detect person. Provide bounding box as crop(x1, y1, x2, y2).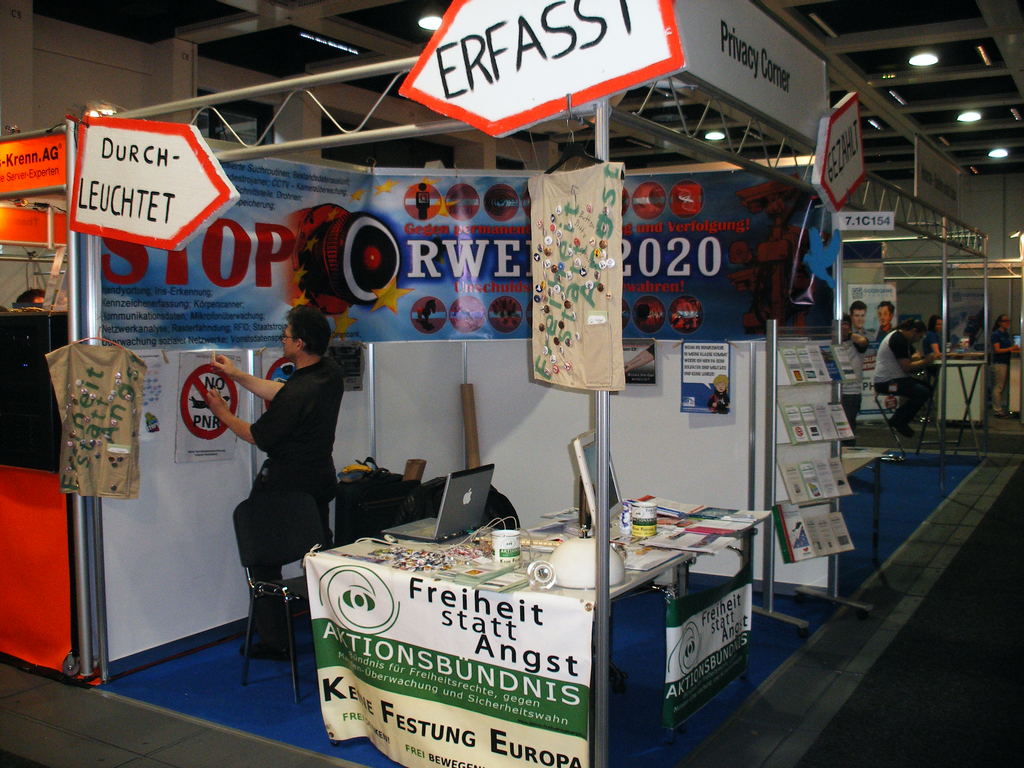
crop(849, 300, 871, 342).
